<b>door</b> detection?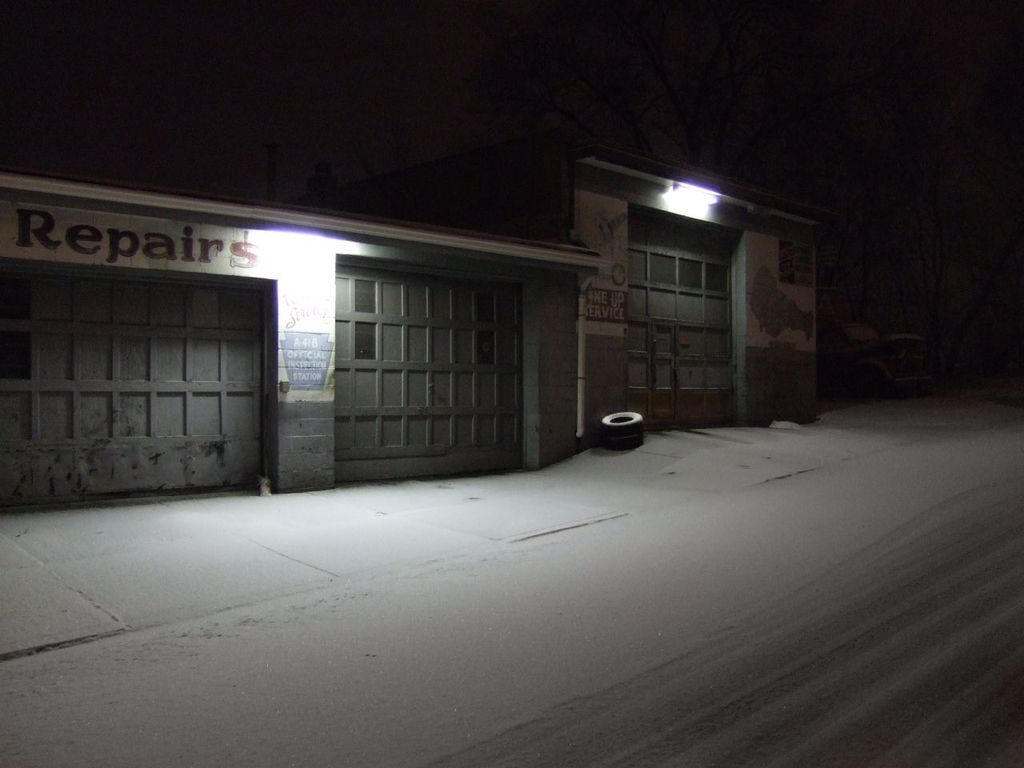
locate(646, 319, 677, 415)
